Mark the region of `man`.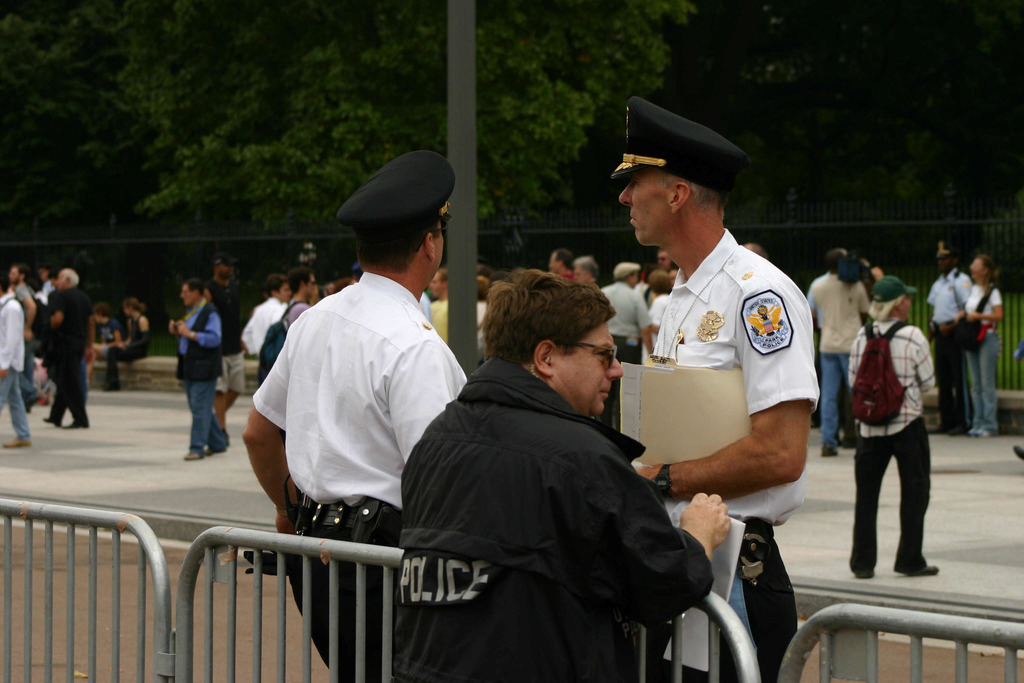
Region: [922,238,973,441].
